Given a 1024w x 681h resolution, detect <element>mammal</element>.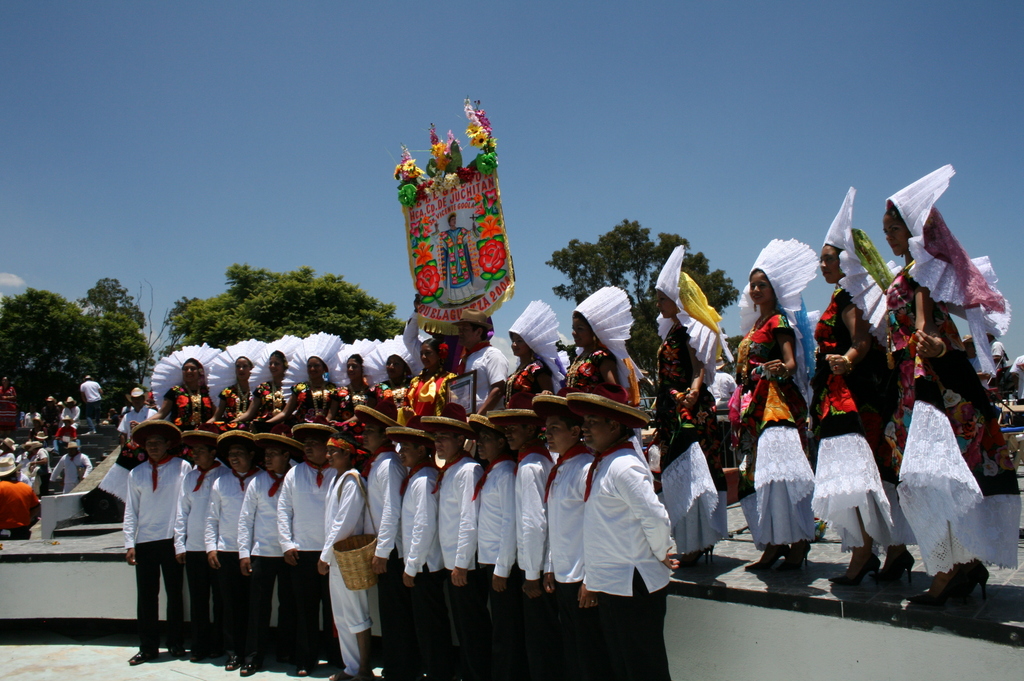
53,413,76,447.
